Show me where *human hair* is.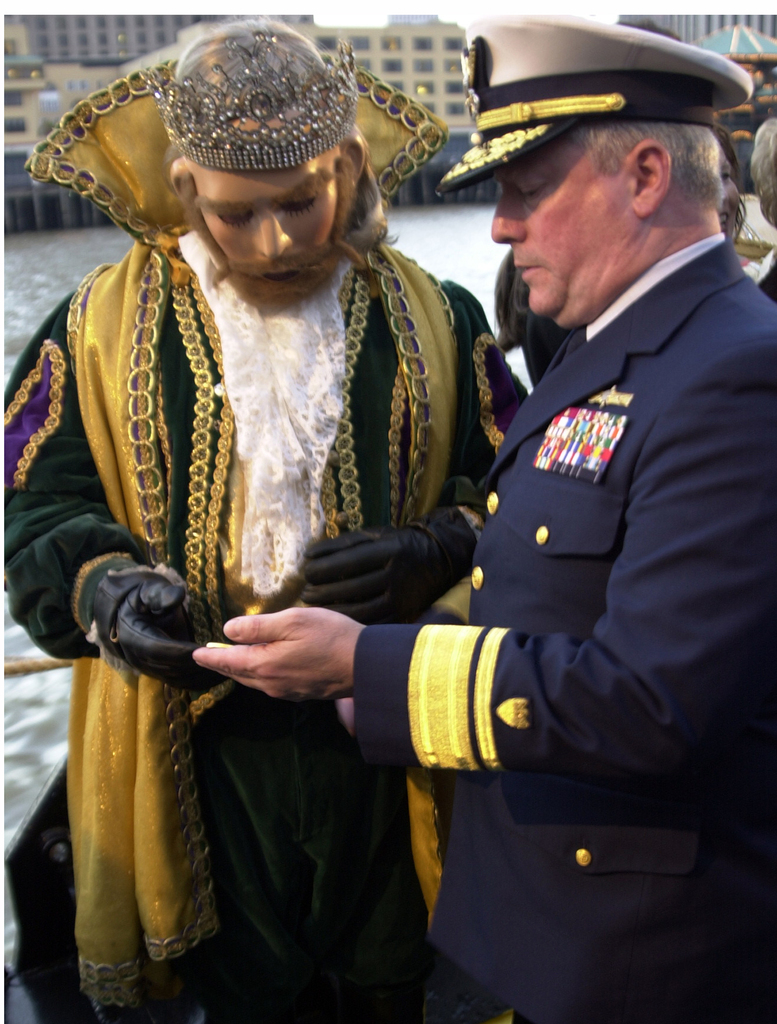
*human hair* is at 163:122:389:260.
